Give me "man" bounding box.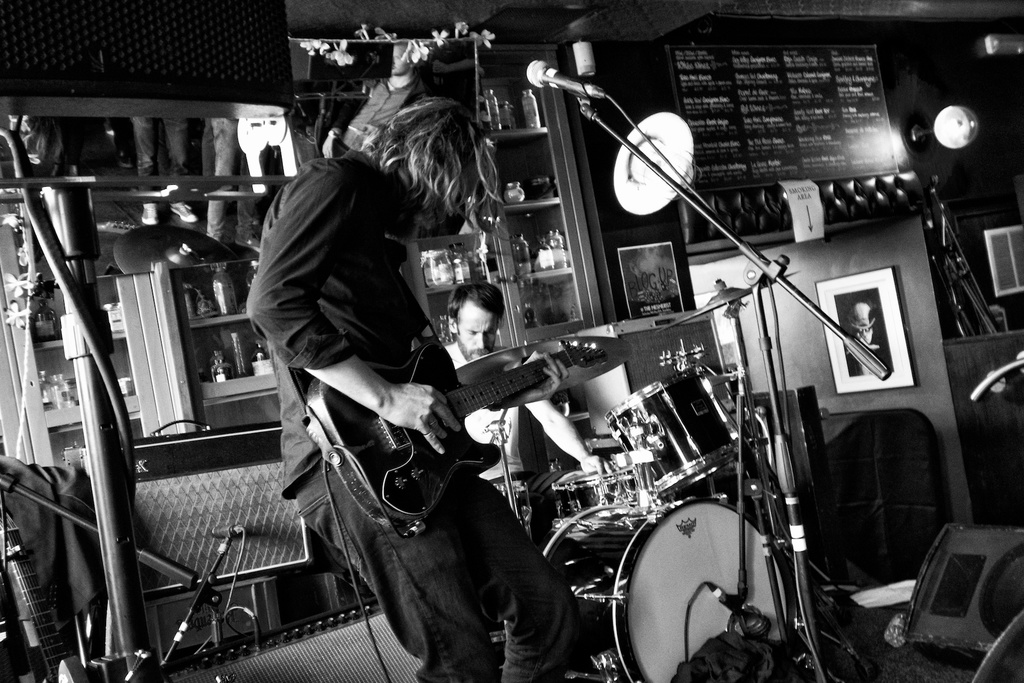
440,281,609,536.
